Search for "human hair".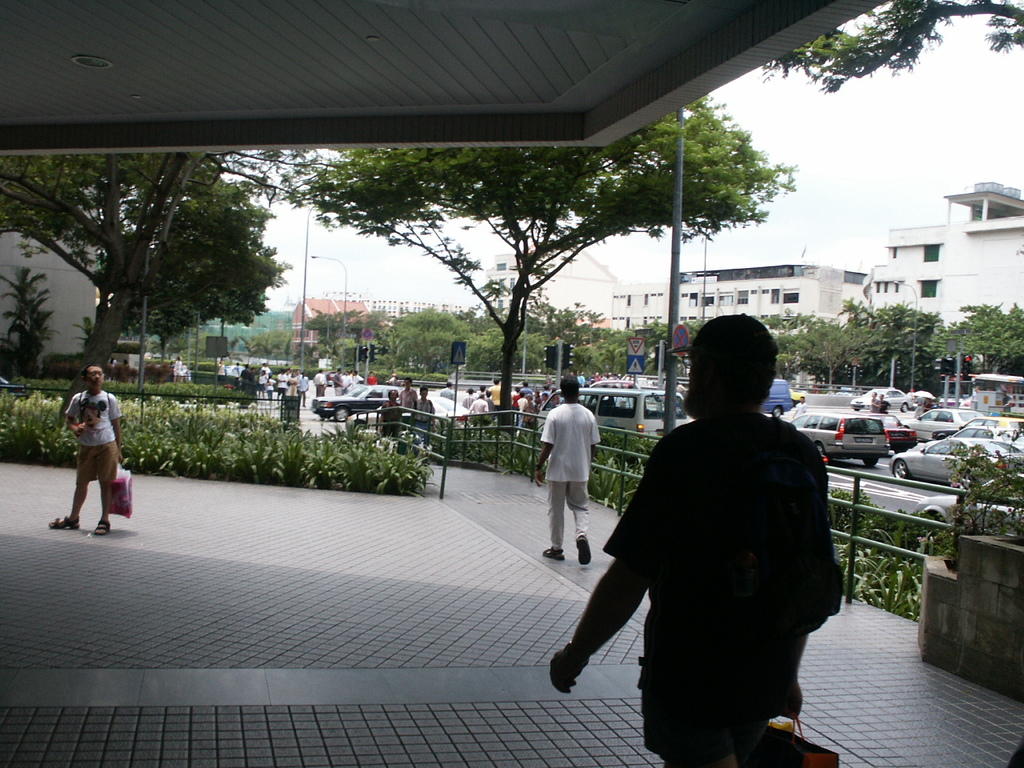
Found at 696/326/782/425.
